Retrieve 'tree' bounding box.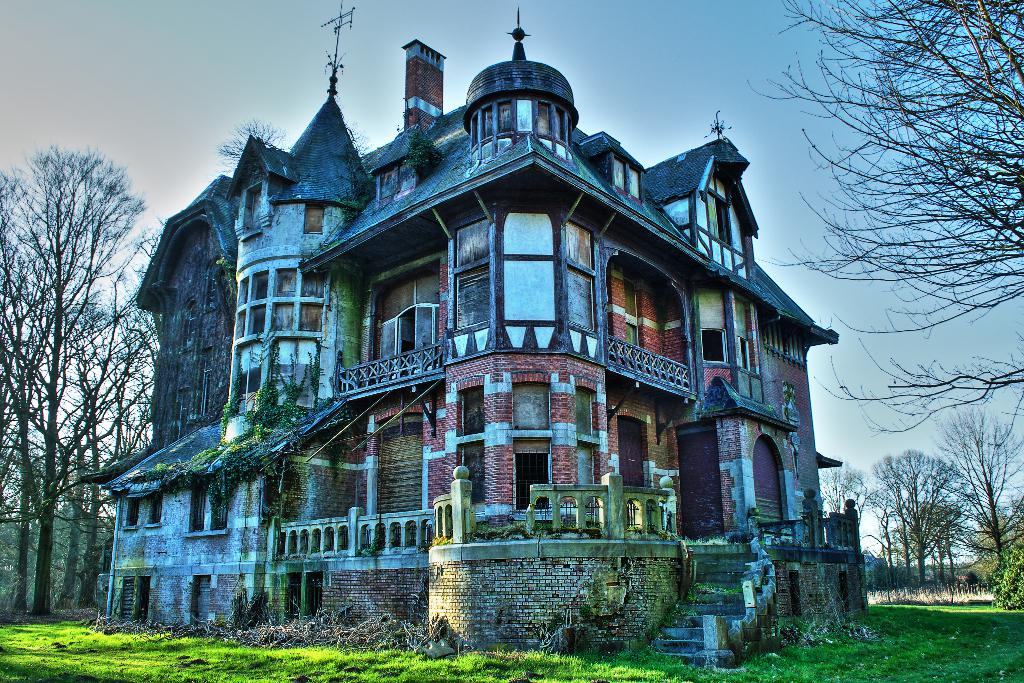
Bounding box: (left=979, top=514, right=1020, bottom=566).
